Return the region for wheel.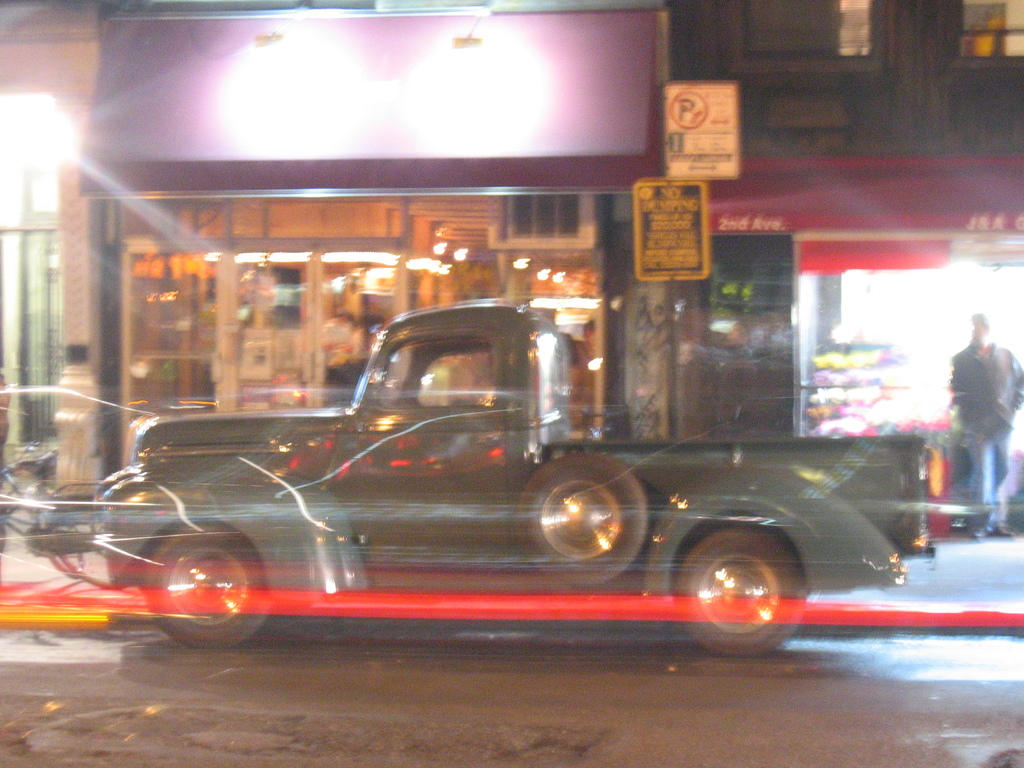
(687,540,796,615).
